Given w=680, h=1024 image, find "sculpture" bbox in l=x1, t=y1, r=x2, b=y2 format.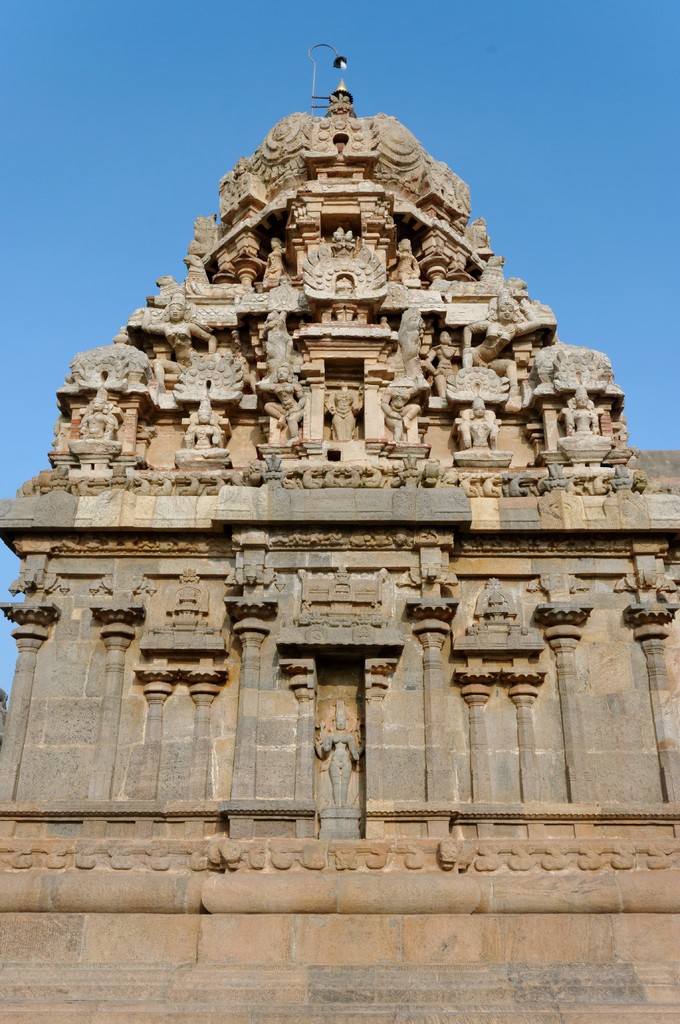
l=465, t=287, r=540, b=385.
